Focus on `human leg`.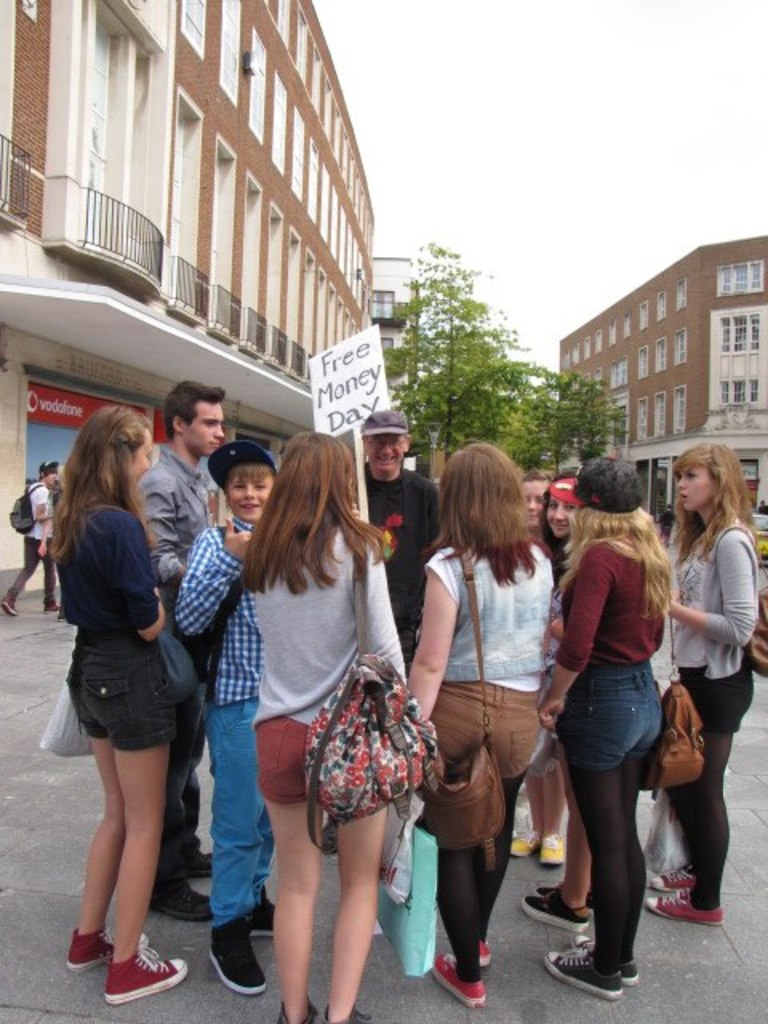
Focused at {"left": 542, "top": 758, "right": 576, "bottom": 864}.
